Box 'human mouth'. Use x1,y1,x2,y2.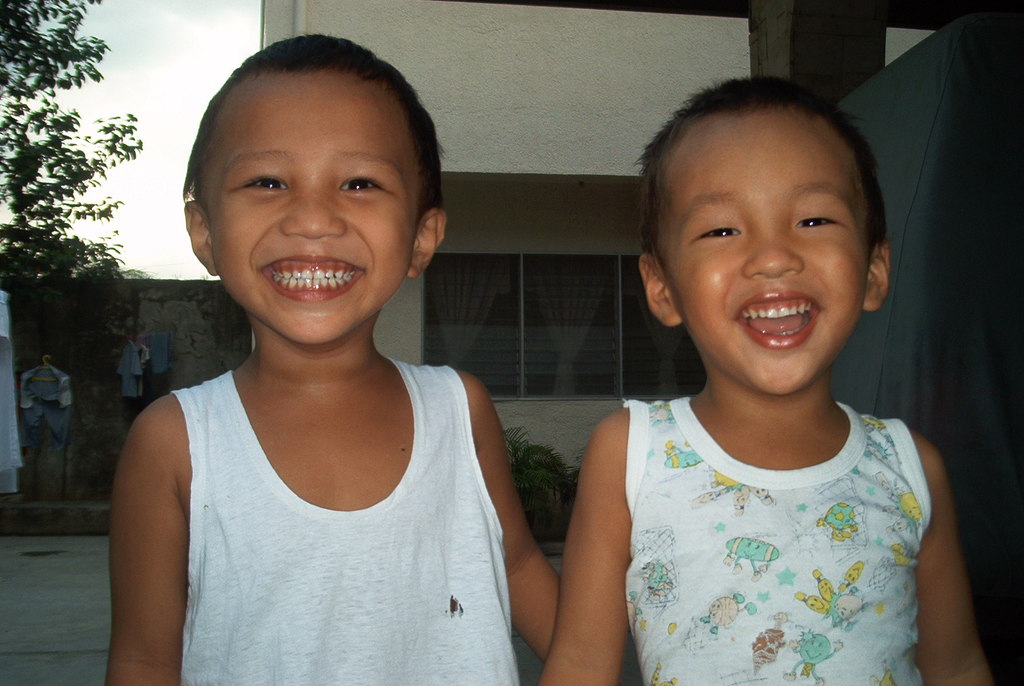
248,250,380,305.
